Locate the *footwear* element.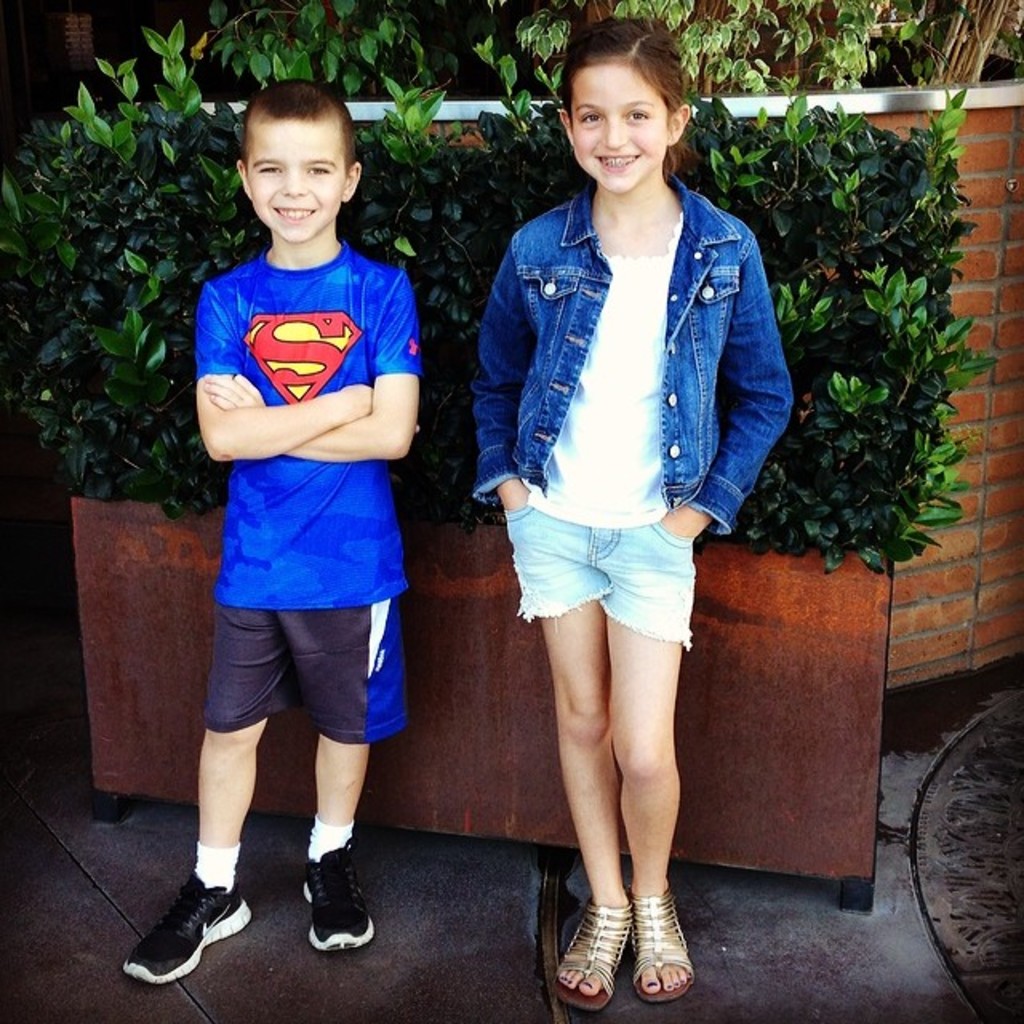
Element bbox: detection(547, 898, 632, 1008).
